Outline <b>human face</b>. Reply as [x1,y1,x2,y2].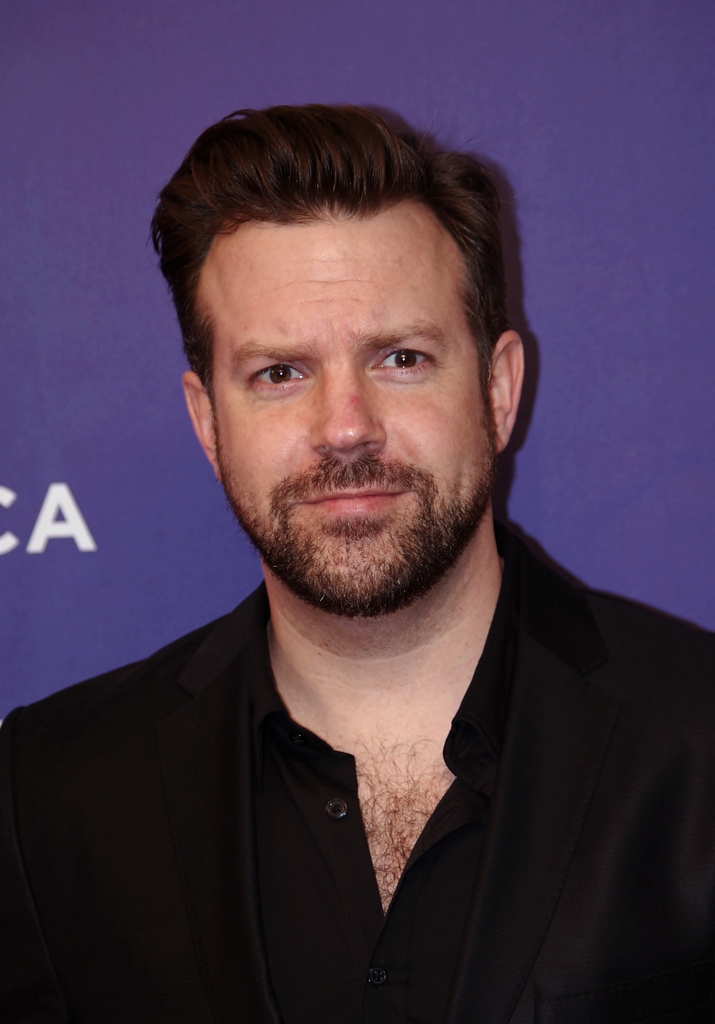
[215,218,494,618].
